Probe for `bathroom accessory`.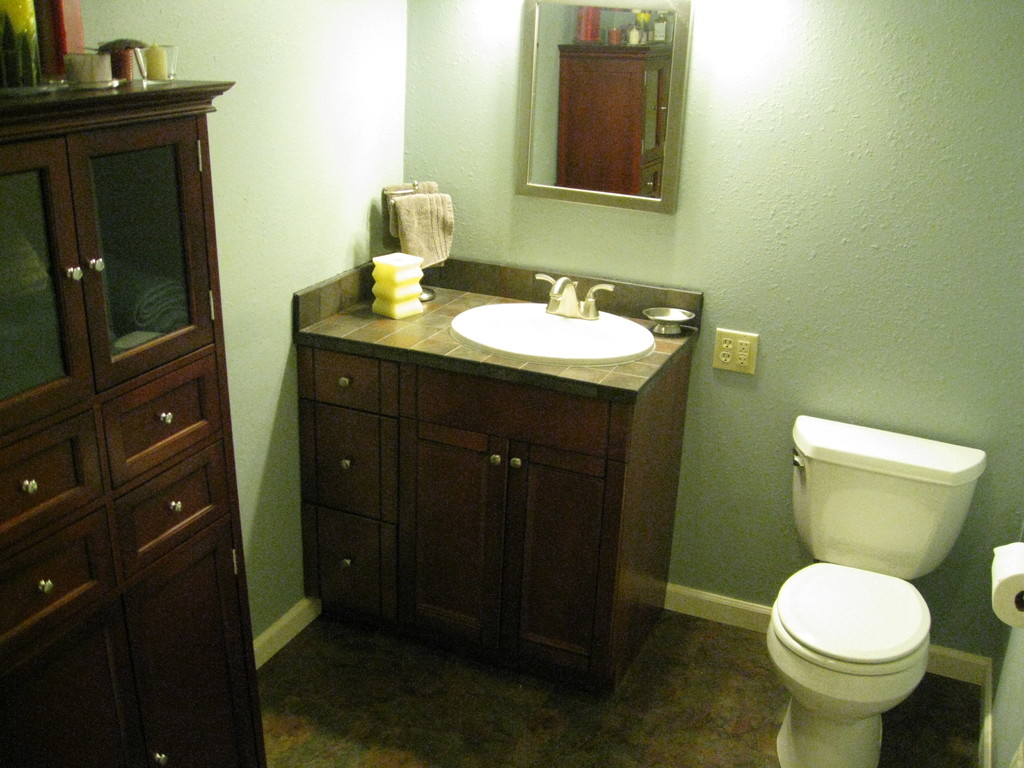
Probe result: [534, 267, 570, 321].
